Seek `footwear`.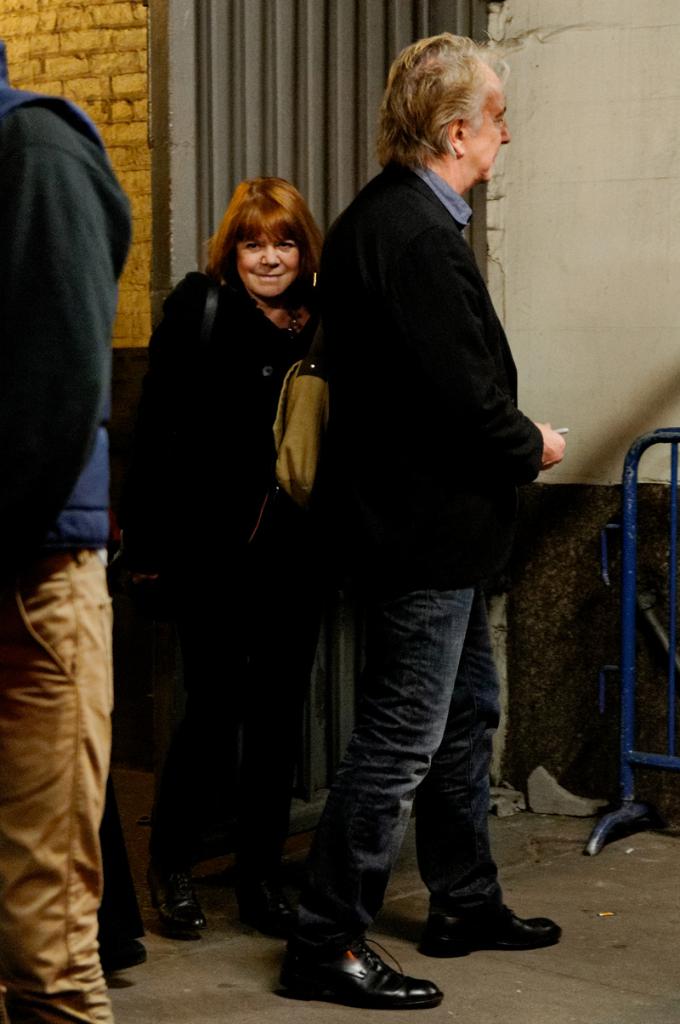
region(278, 927, 434, 1013).
